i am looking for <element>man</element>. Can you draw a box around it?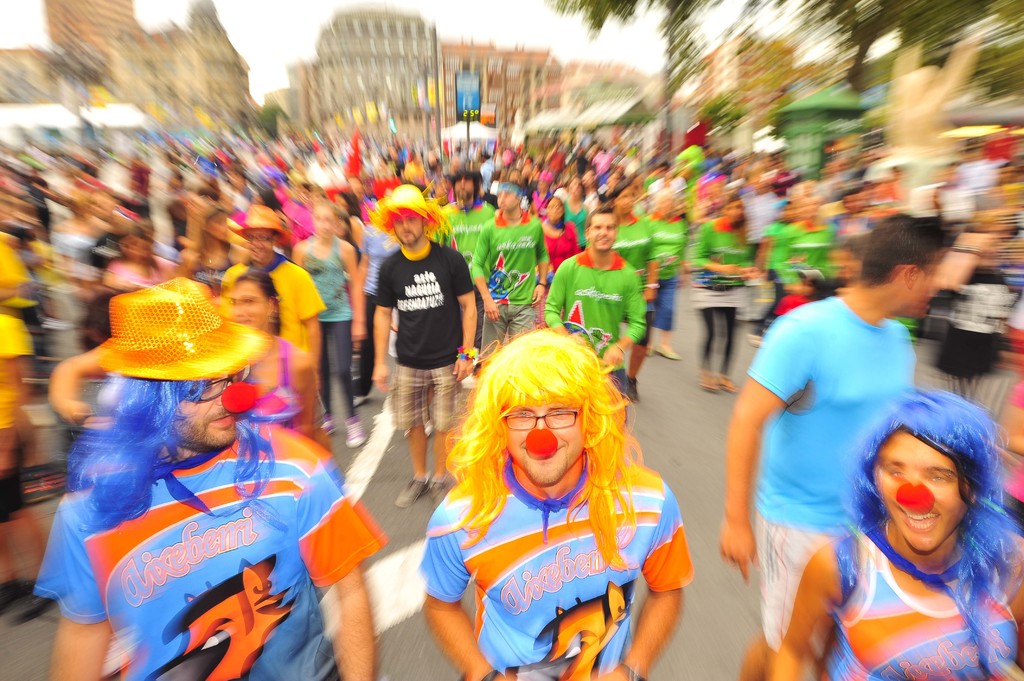
Sure, the bounding box is box=[547, 209, 646, 420].
